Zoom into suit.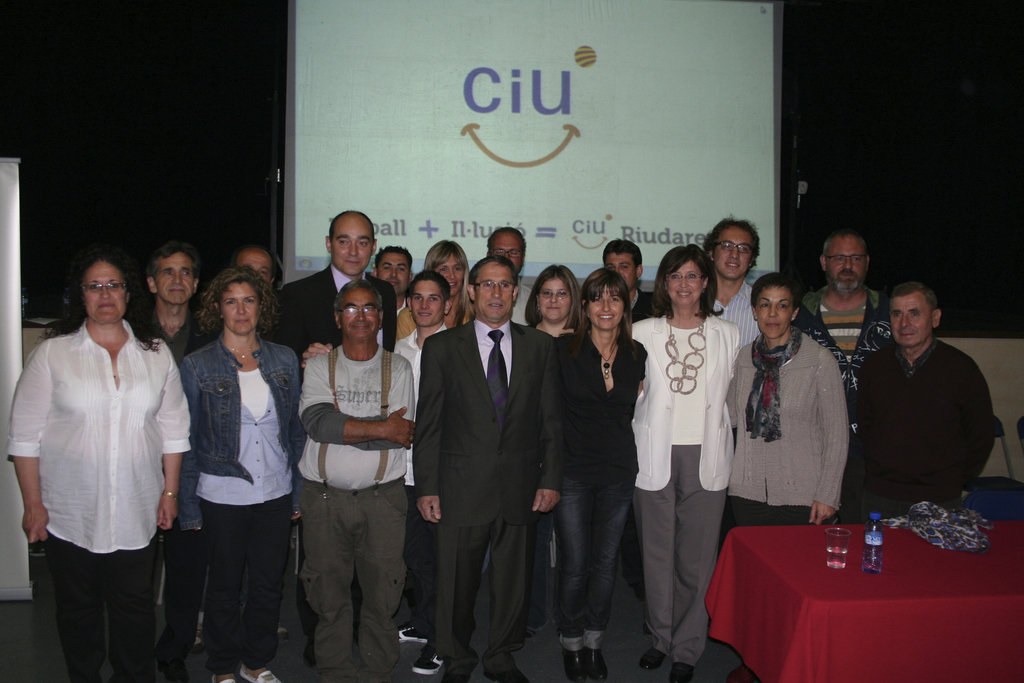
Zoom target: left=413, top=236, right=548, bottom=671.
